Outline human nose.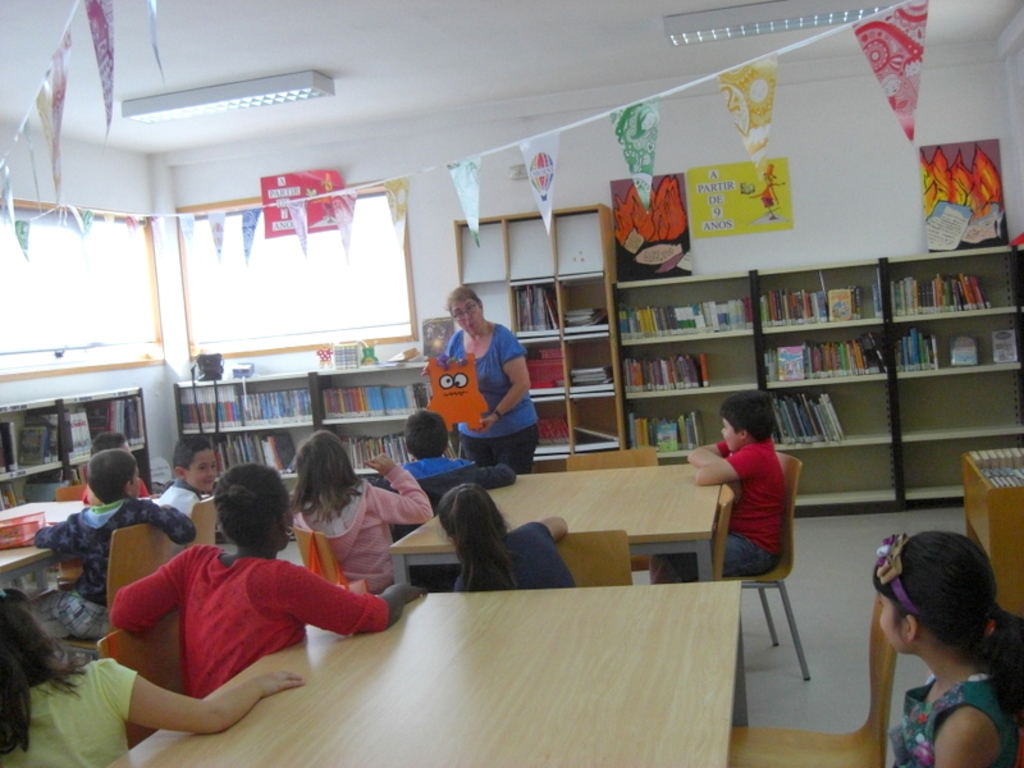
Outline: locate(206, 463, 212, 476).
